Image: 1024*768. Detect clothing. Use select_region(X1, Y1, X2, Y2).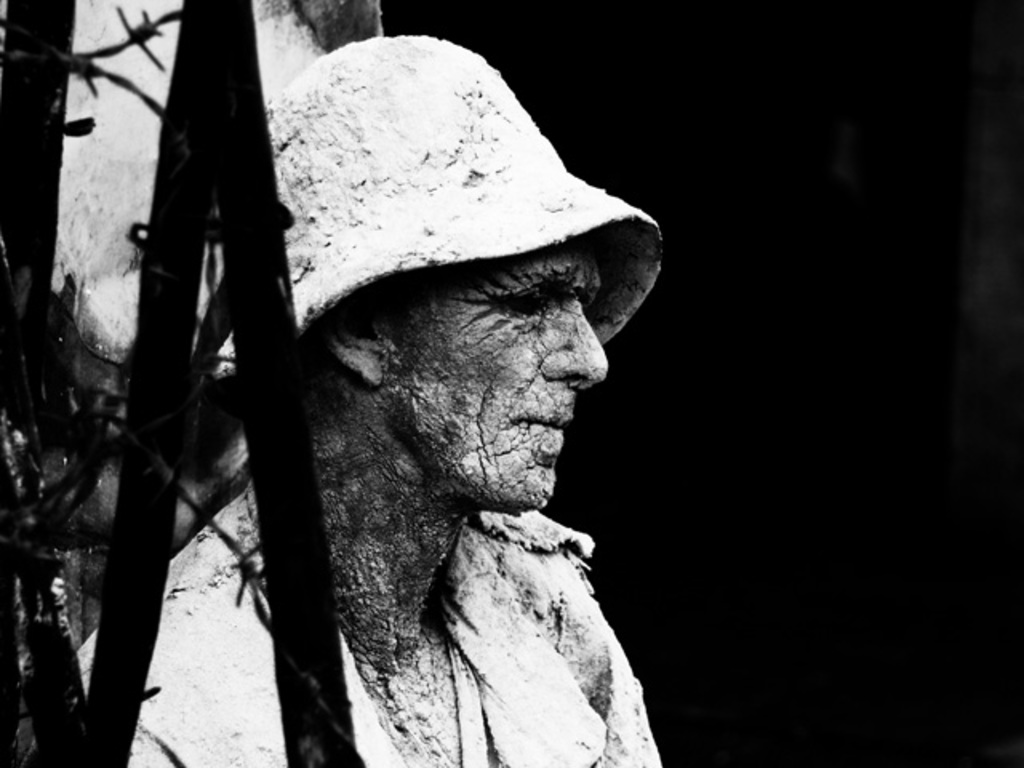
select_region(69, 482, 661, 766).
